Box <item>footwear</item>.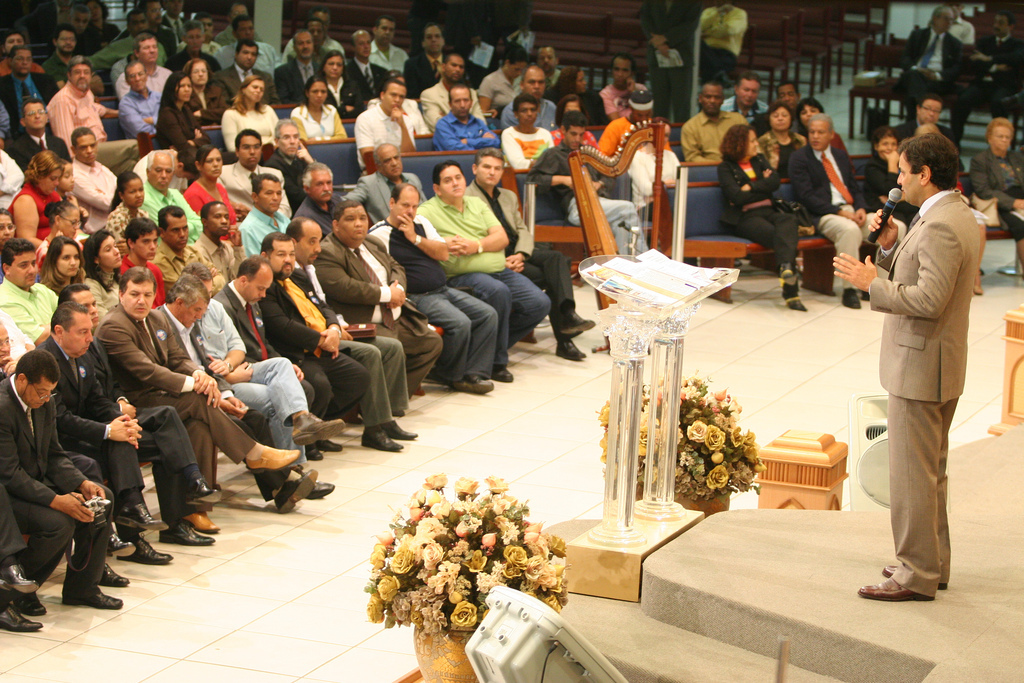
[left=857, top=576, right=920, bottom=605].
